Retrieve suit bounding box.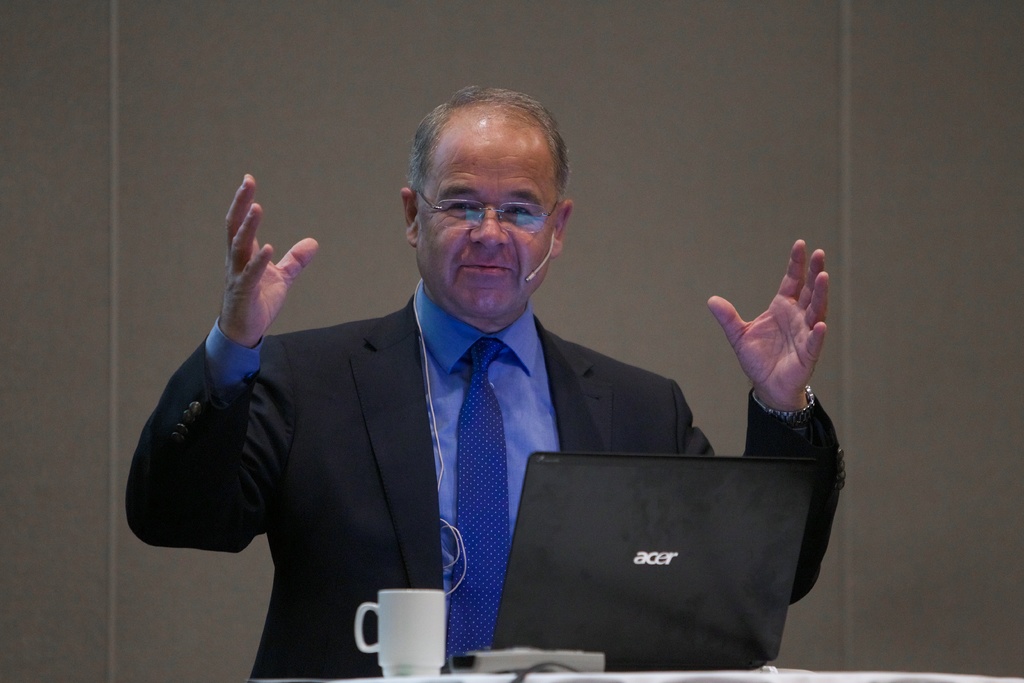
Bounding box: select_region(121, 299, 845, 679).
